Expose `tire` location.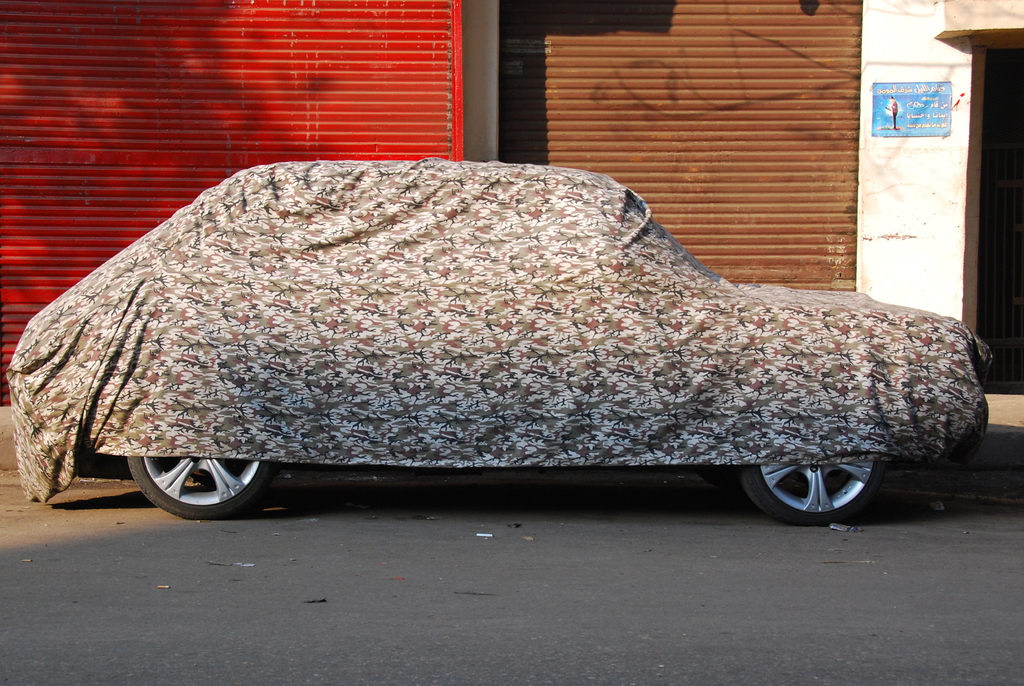
Exposed at rect(740, 462, 885, 521).
